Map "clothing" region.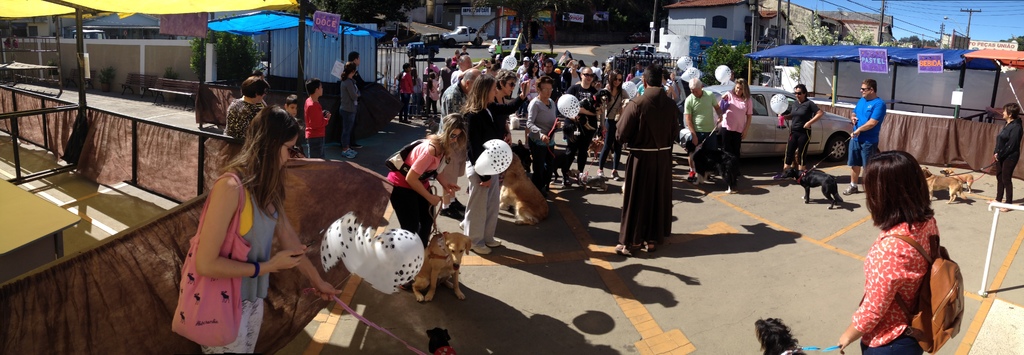
Mapped to region(234, 169, 280, 297).
